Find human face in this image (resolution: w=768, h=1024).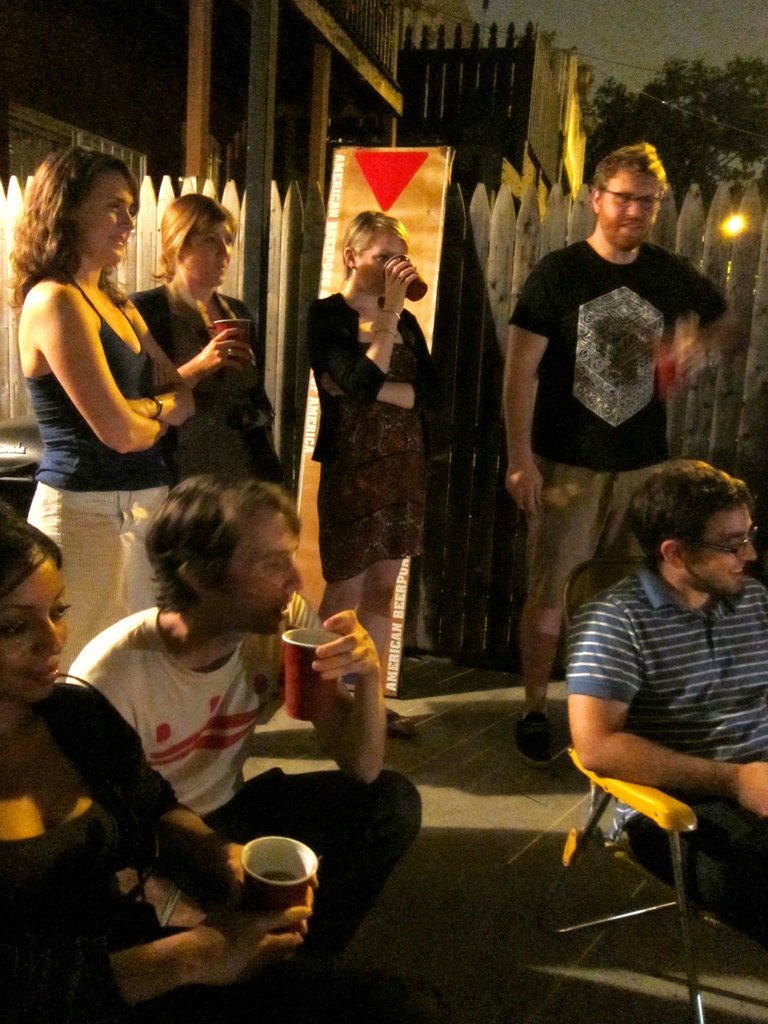
rect(688, 504, 754, 595).
